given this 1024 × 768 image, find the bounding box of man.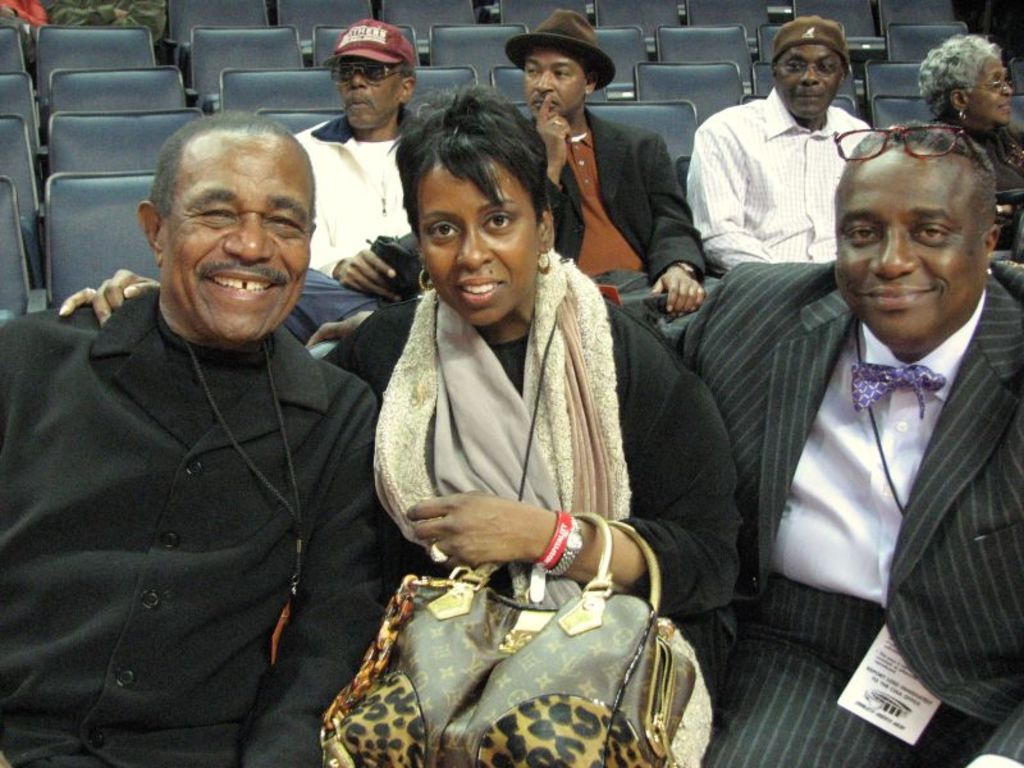
BBox(682, 12, 881, 282).
